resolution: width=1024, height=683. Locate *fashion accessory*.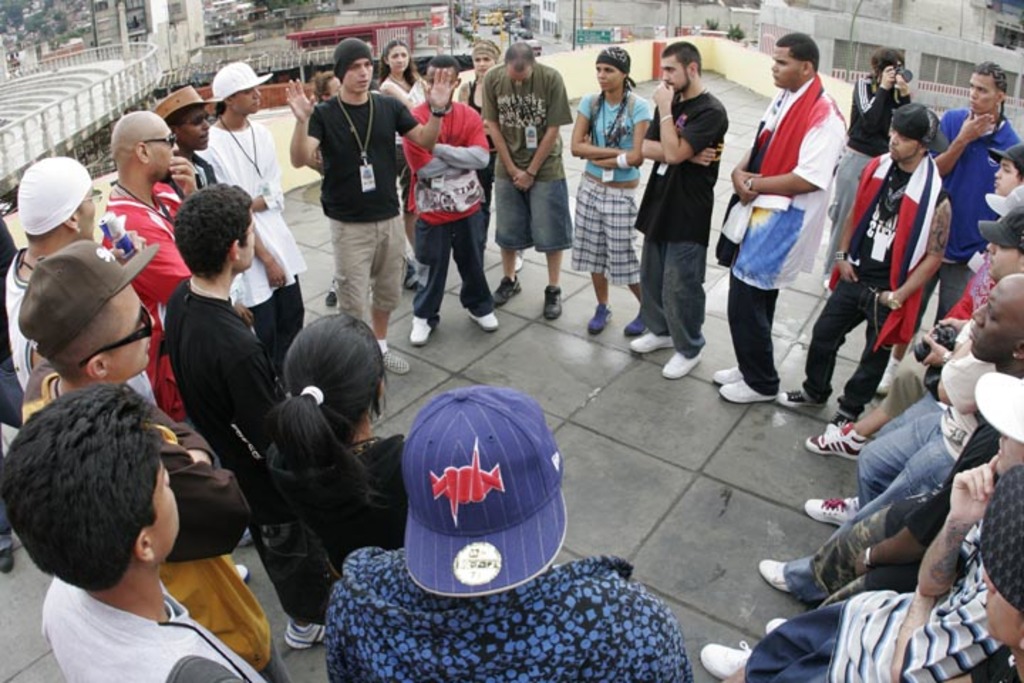
detection(974, 370, 1023, 433).
